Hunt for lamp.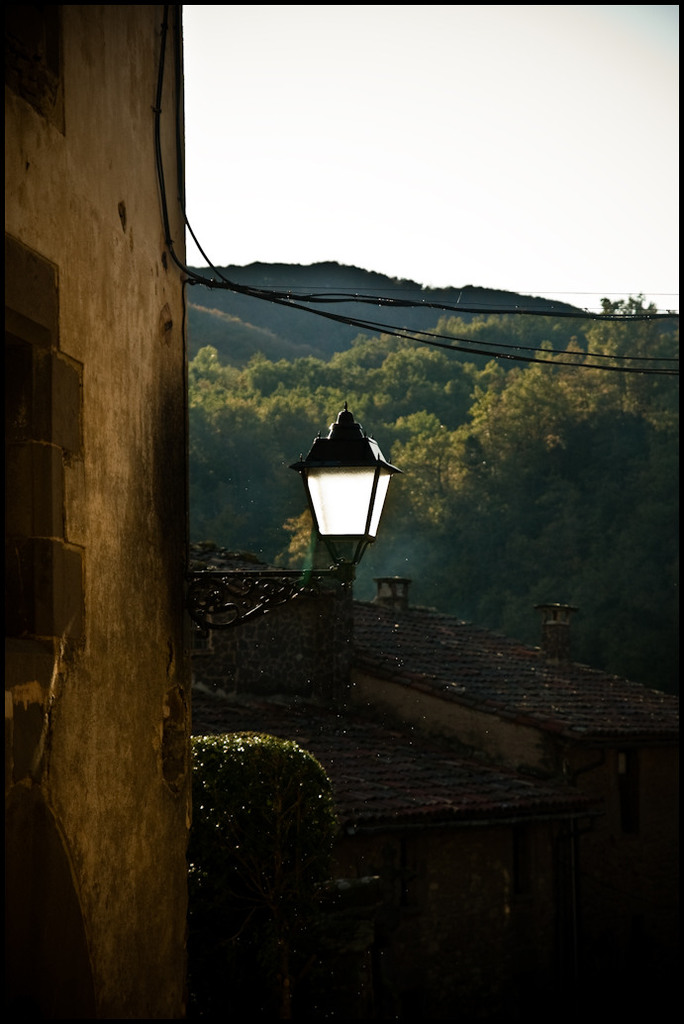
Hunted down at locate(295, 388, 403, 607).
